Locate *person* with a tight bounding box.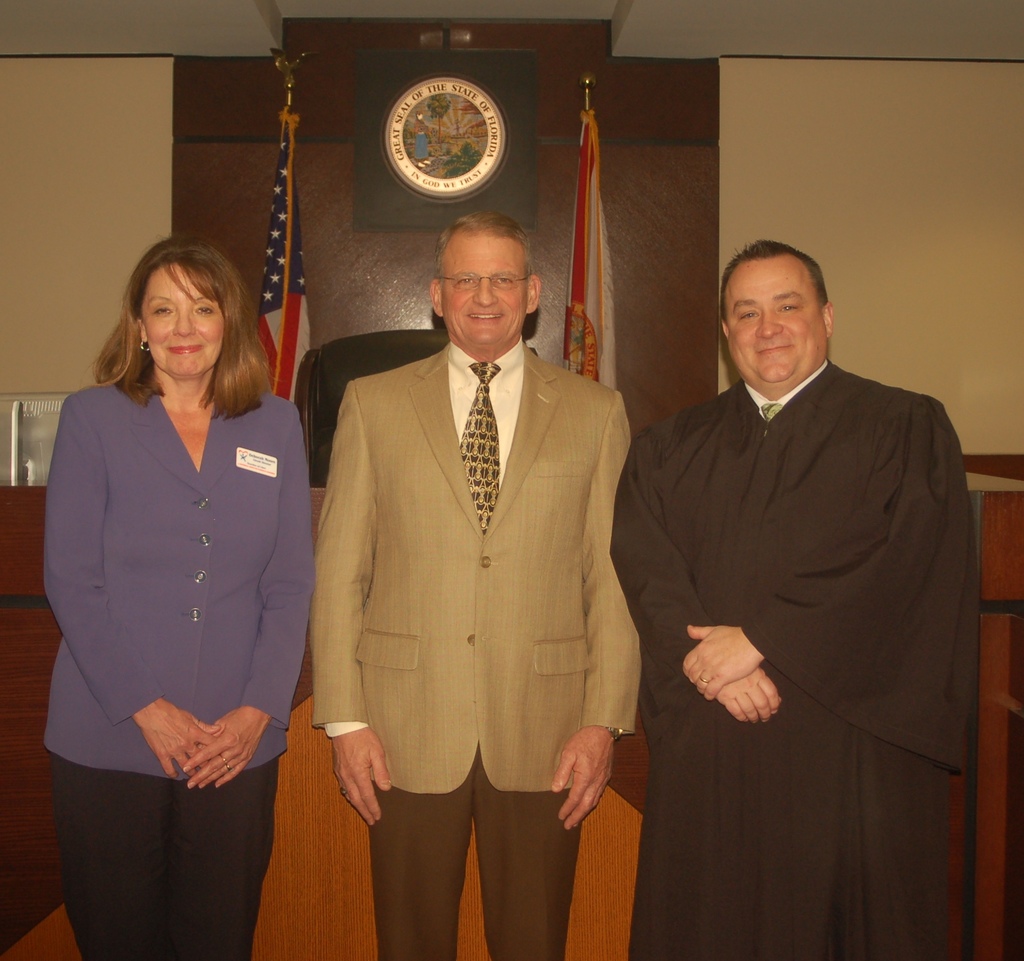
(left=306, top=204, right=648, bottom=960).
